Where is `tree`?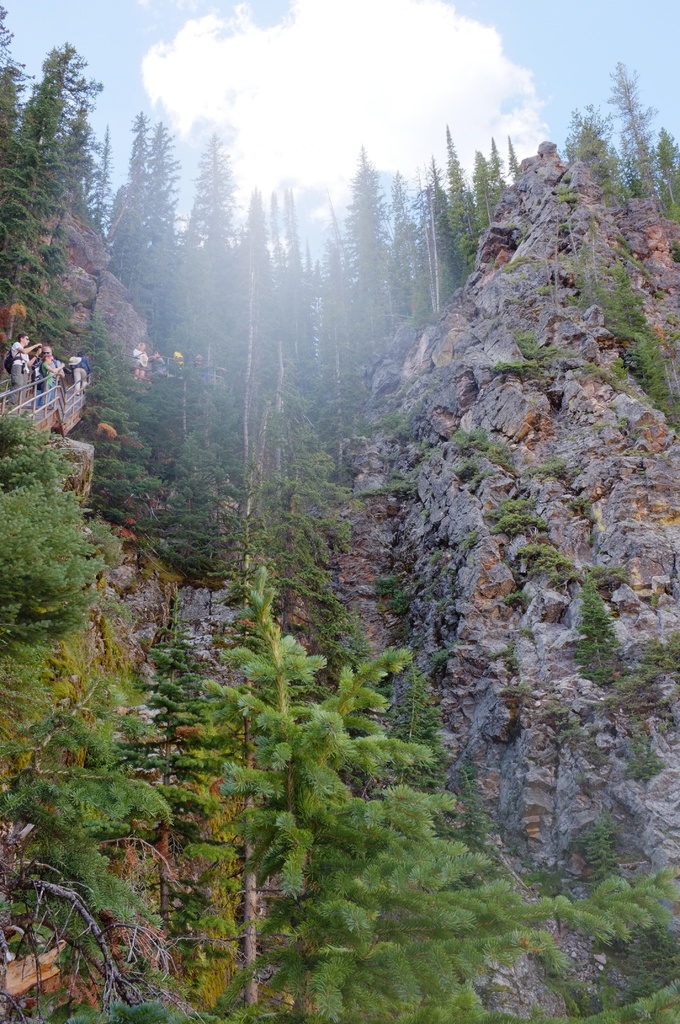
441, 120, 478, 282.
